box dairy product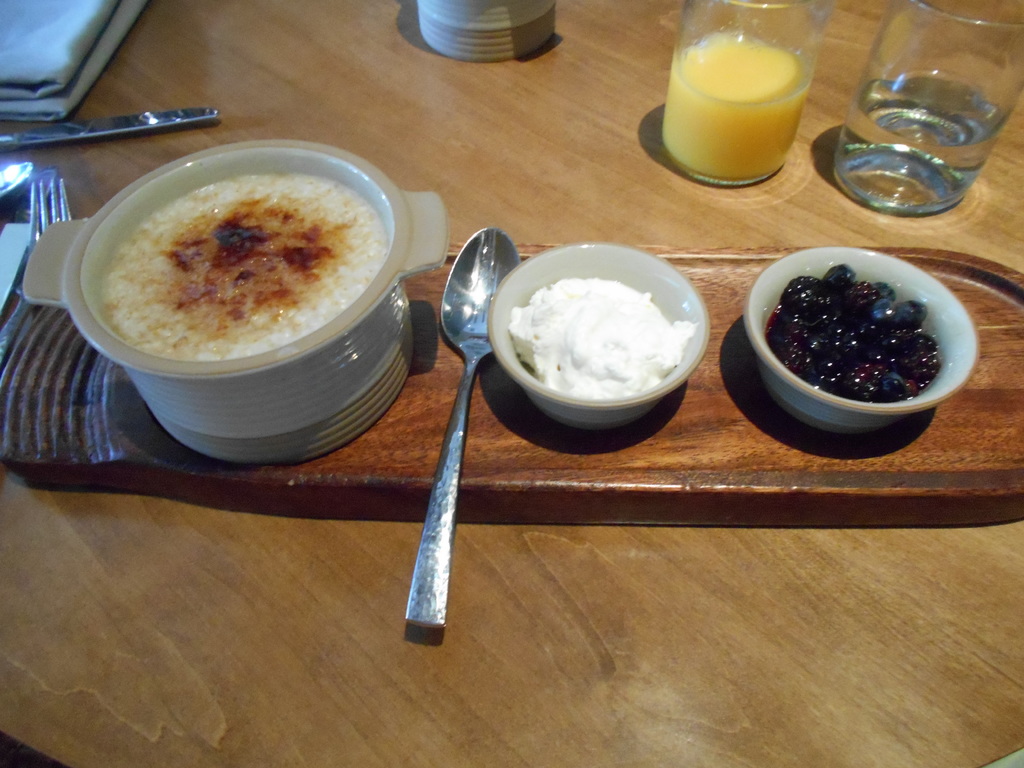
<box>666,32,810,180</box>
